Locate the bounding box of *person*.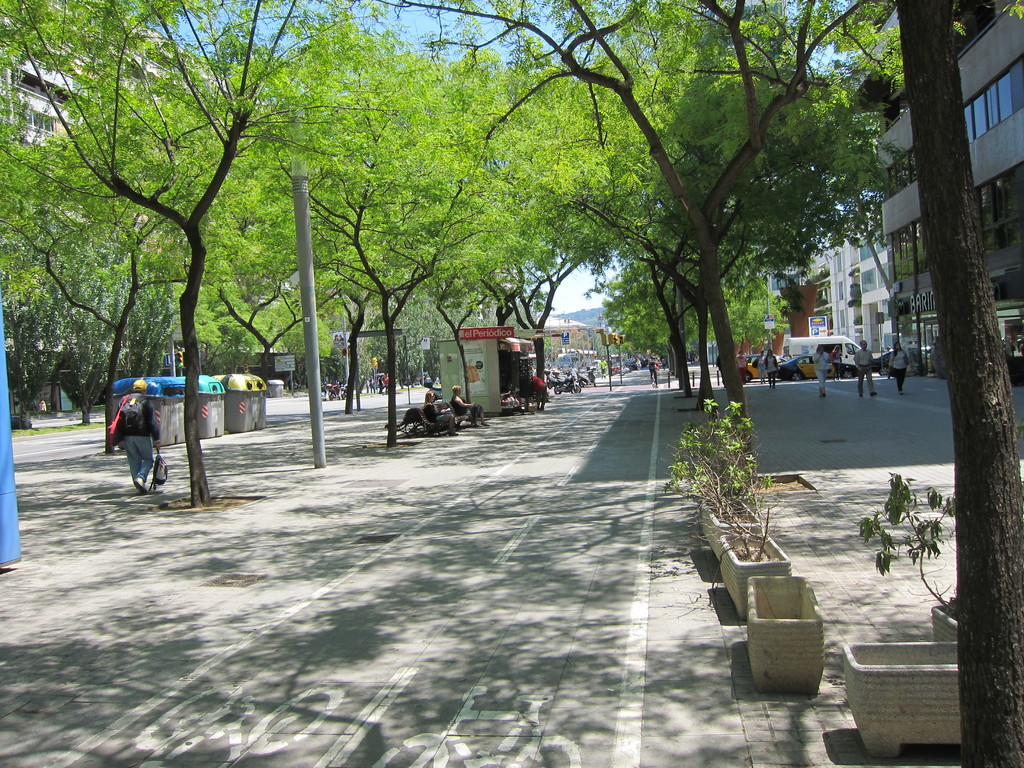
Bounding box: [889, 342, 911, 395].
